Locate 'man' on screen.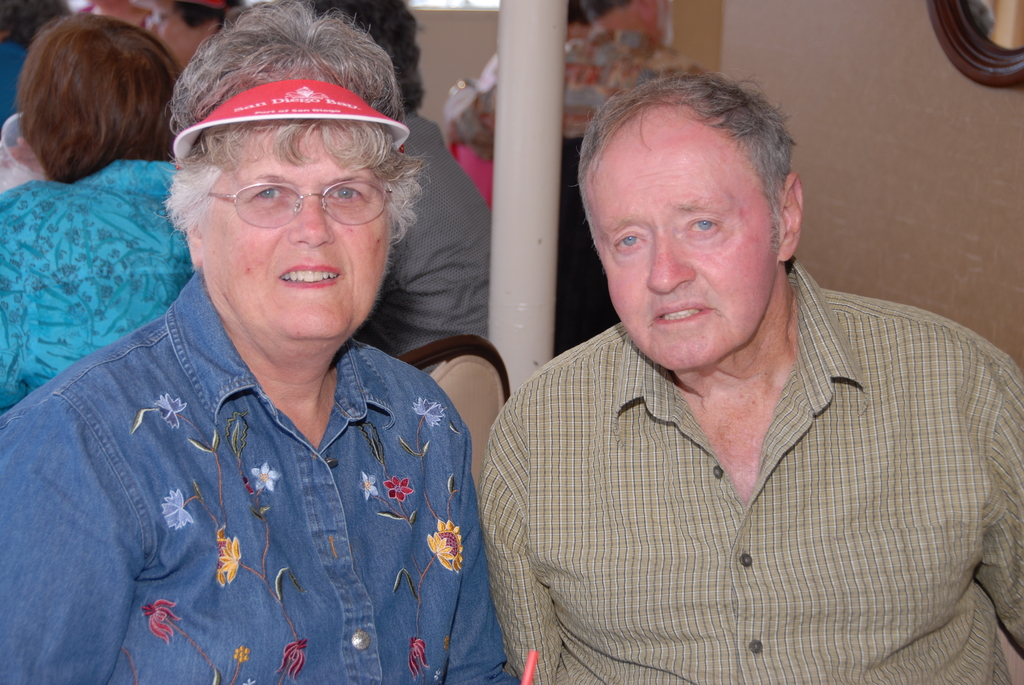
On screen at bbox=(449, 70, 1012, 666).
